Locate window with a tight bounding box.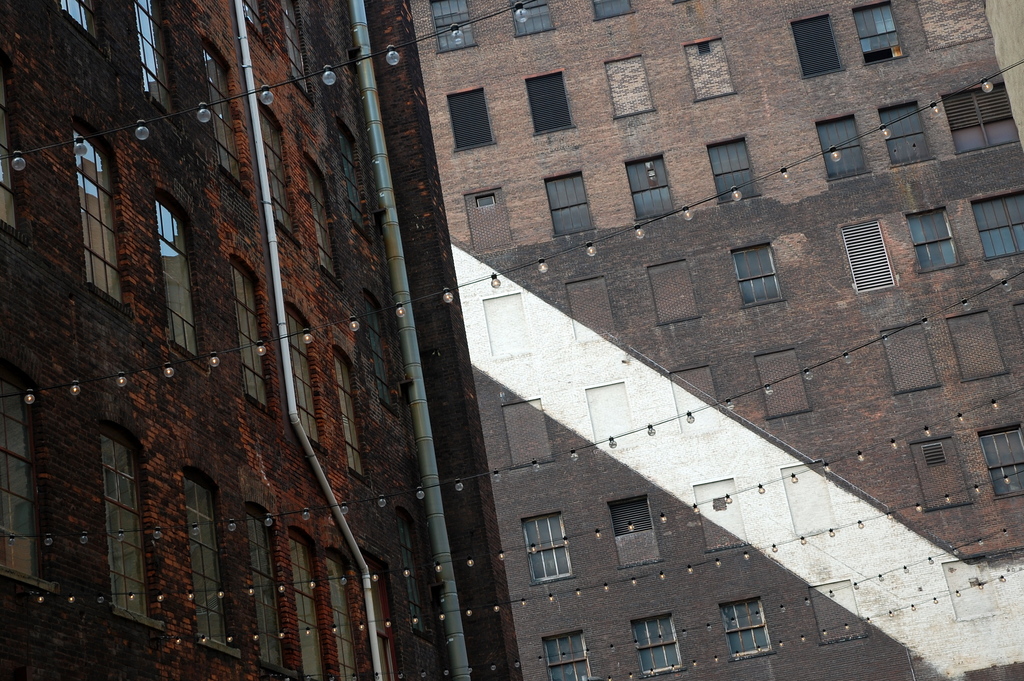
(left=367, top=553, right=408, bottom=680).
